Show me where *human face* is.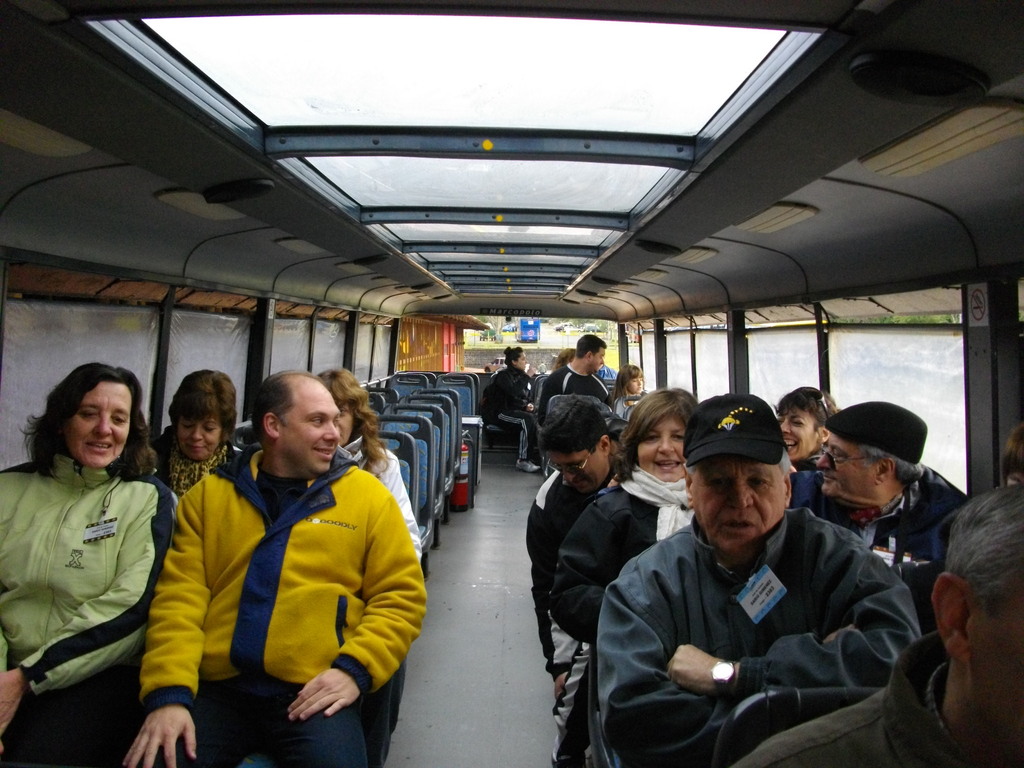
*human face* is at 588, 348, 604, 374.
